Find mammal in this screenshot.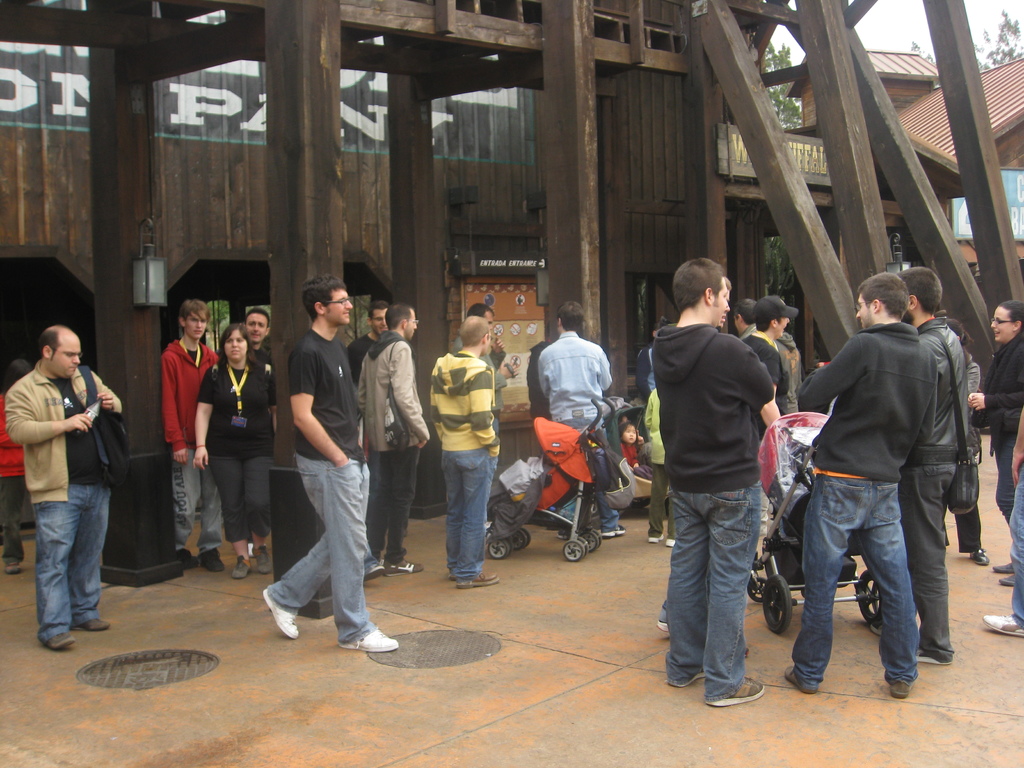
The bounding box for mammal is [left=533, top=301, right=628, bottom=541].
